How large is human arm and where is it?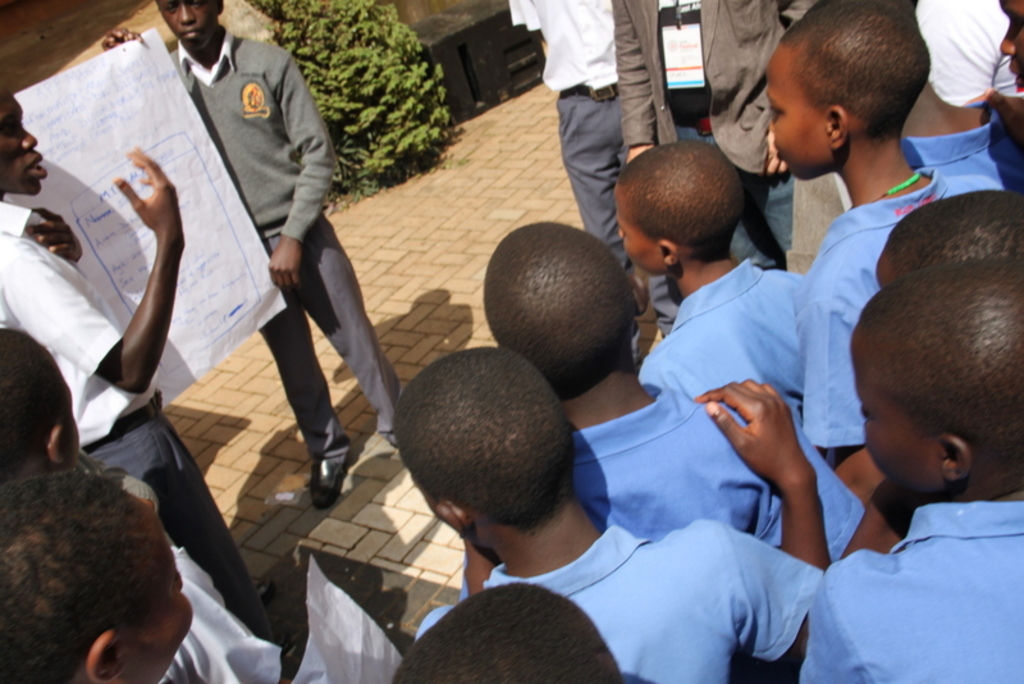
Bounding box: {"left": 764, "top": 127, "right": 790, "bottom": 170}.
